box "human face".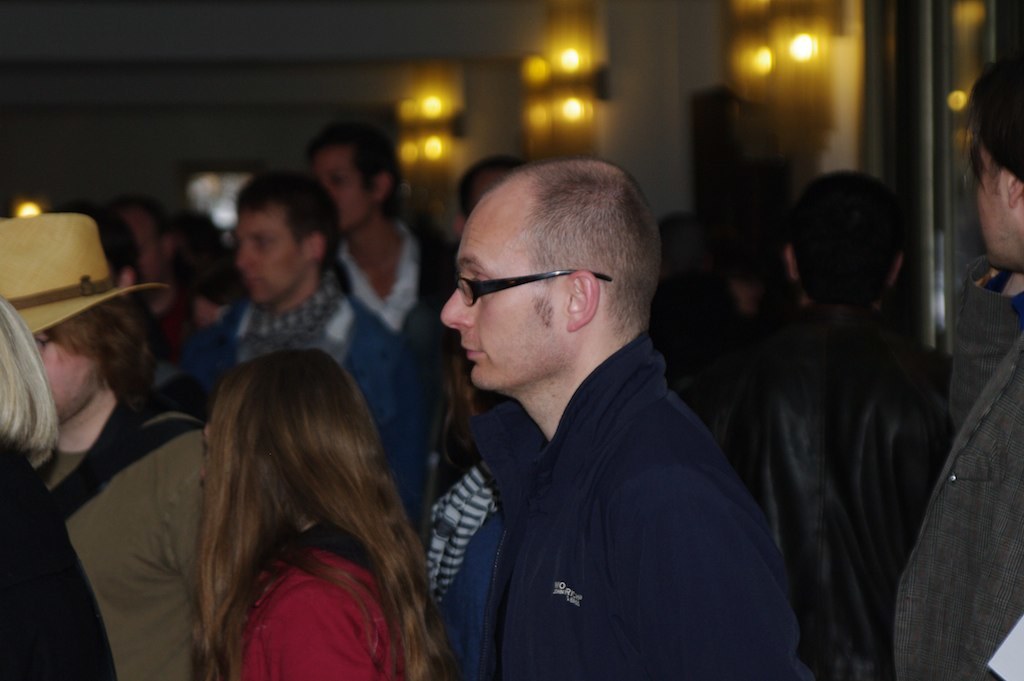
231, 208, 304, 309.
